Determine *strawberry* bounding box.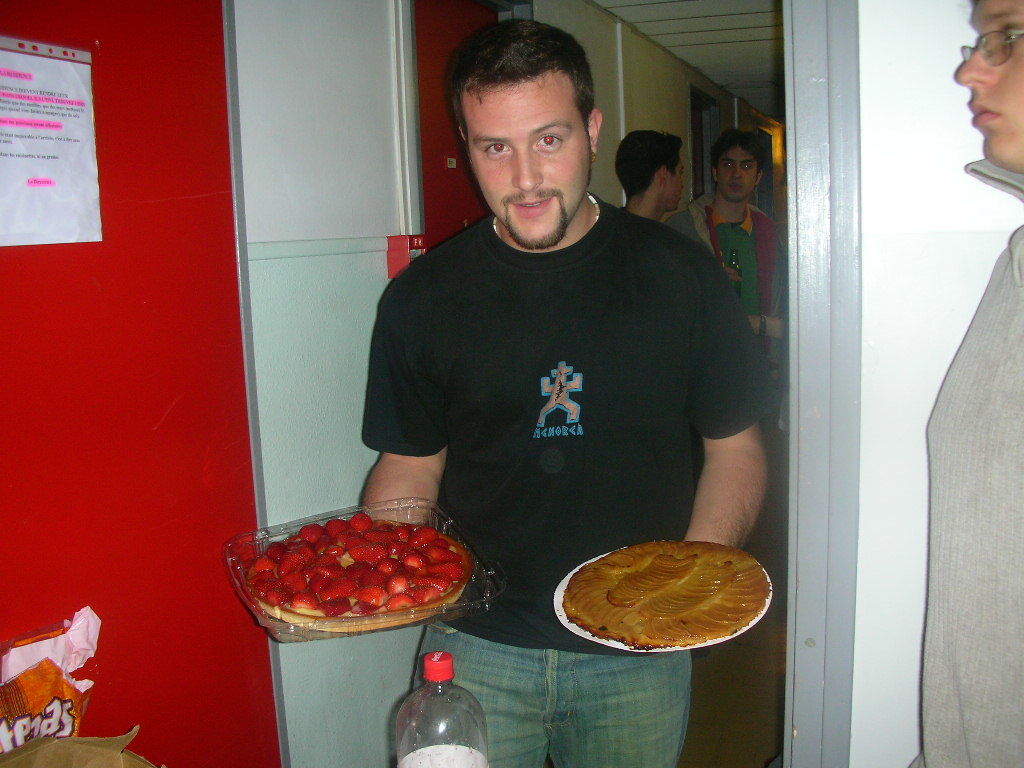
Determined: select_region(418, 571, 450, 591).
